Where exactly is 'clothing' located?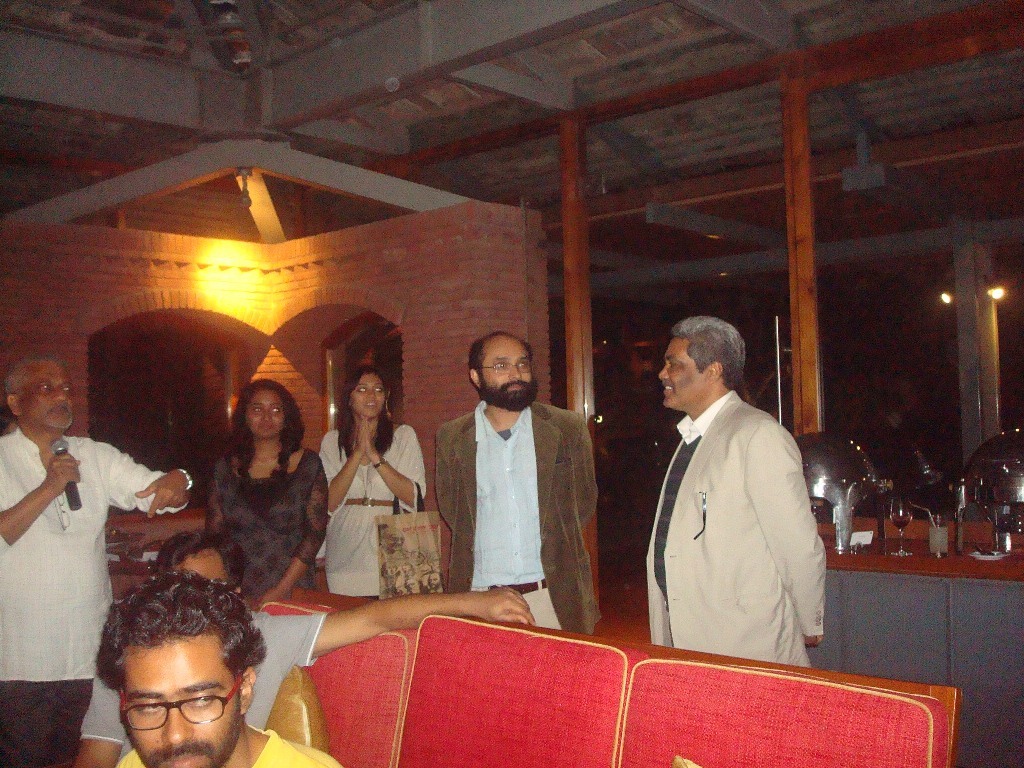
Its bounding box is 318/429/427/596.
